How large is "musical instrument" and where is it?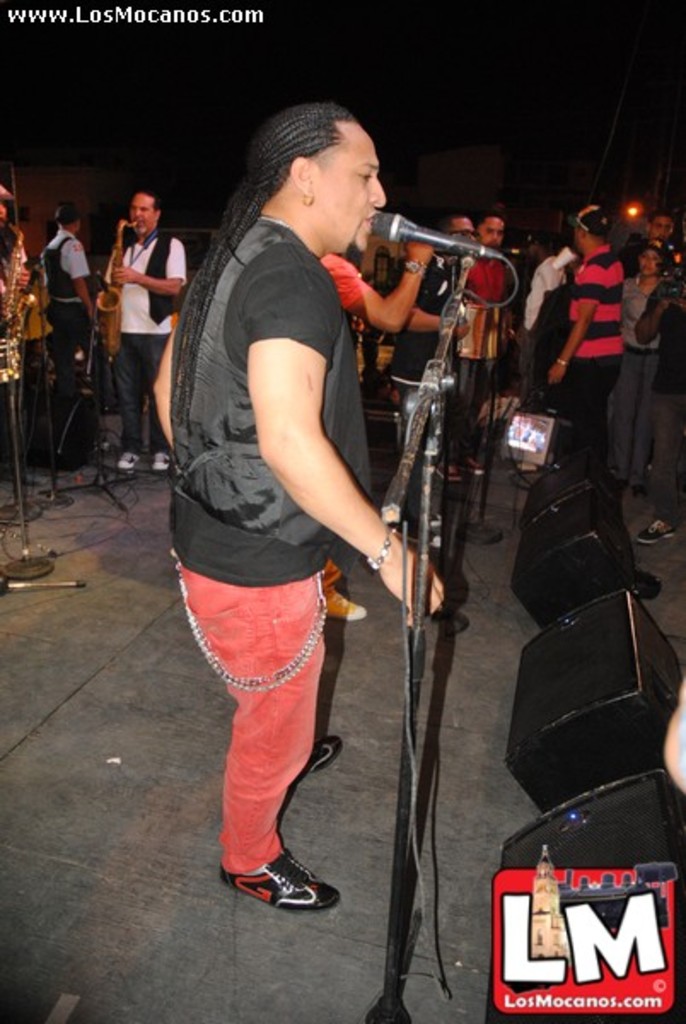
Bounding box: x1=0, y1=224, x2=46, y2=381.
